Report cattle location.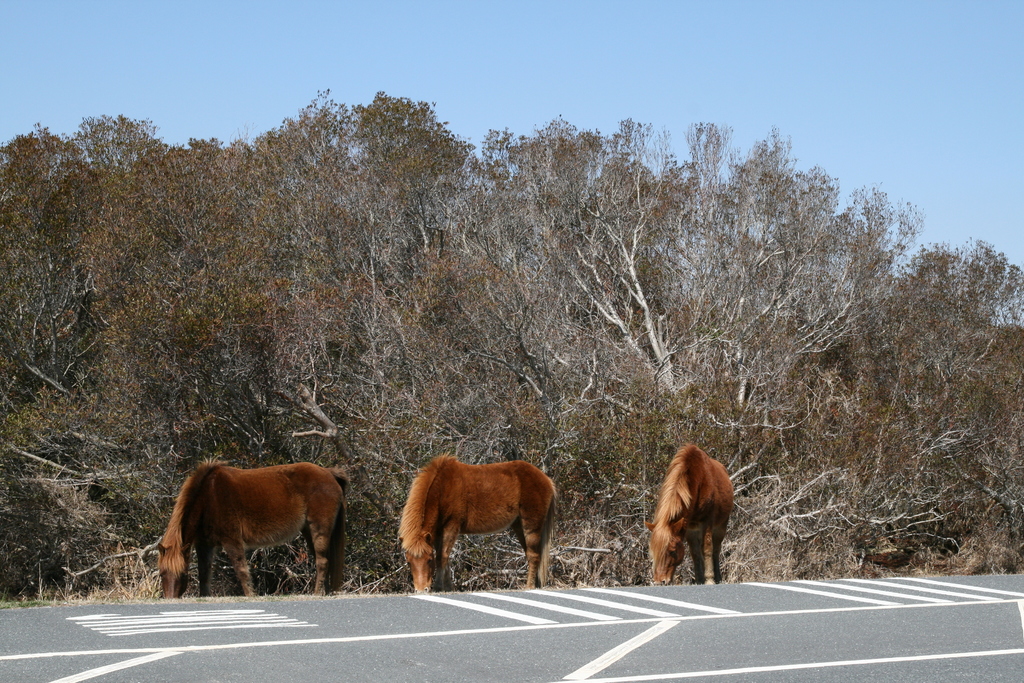
Report: locate(157, 457, 346, 598).
